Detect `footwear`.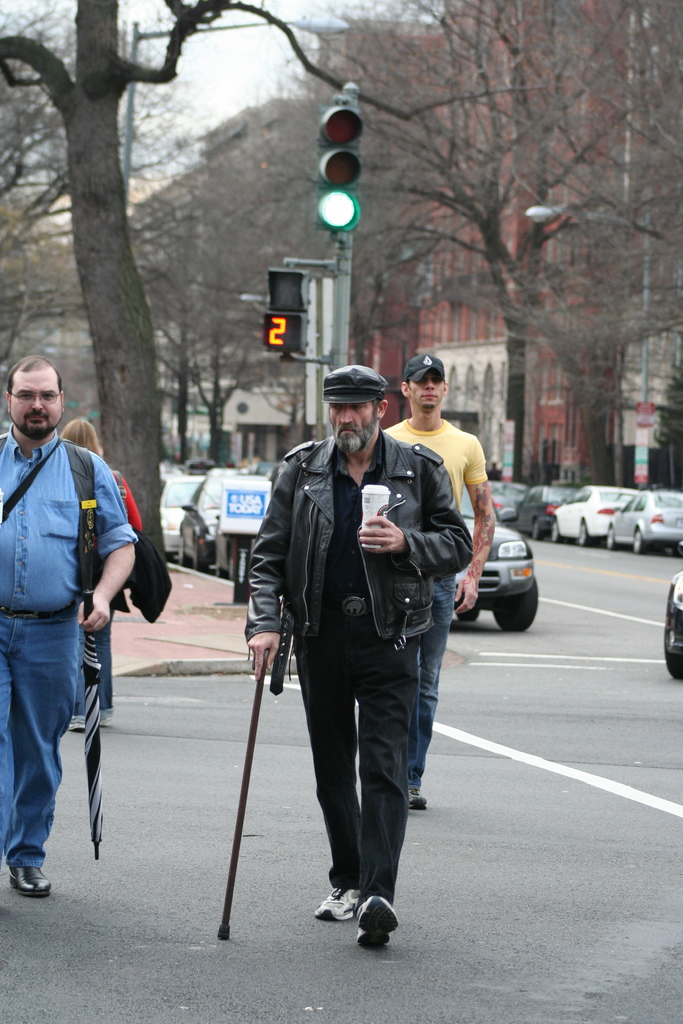
Detected at [x1=312, y1=886, x2=359, y2=924].
